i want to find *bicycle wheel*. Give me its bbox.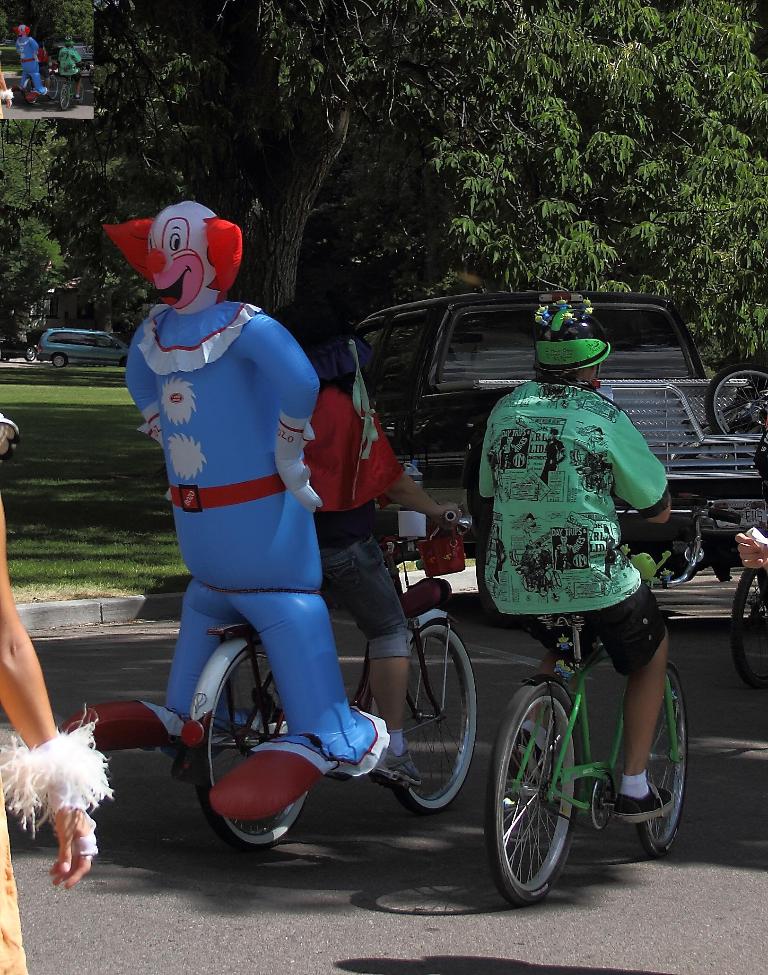
select_region(387, 626, 484, 812).
